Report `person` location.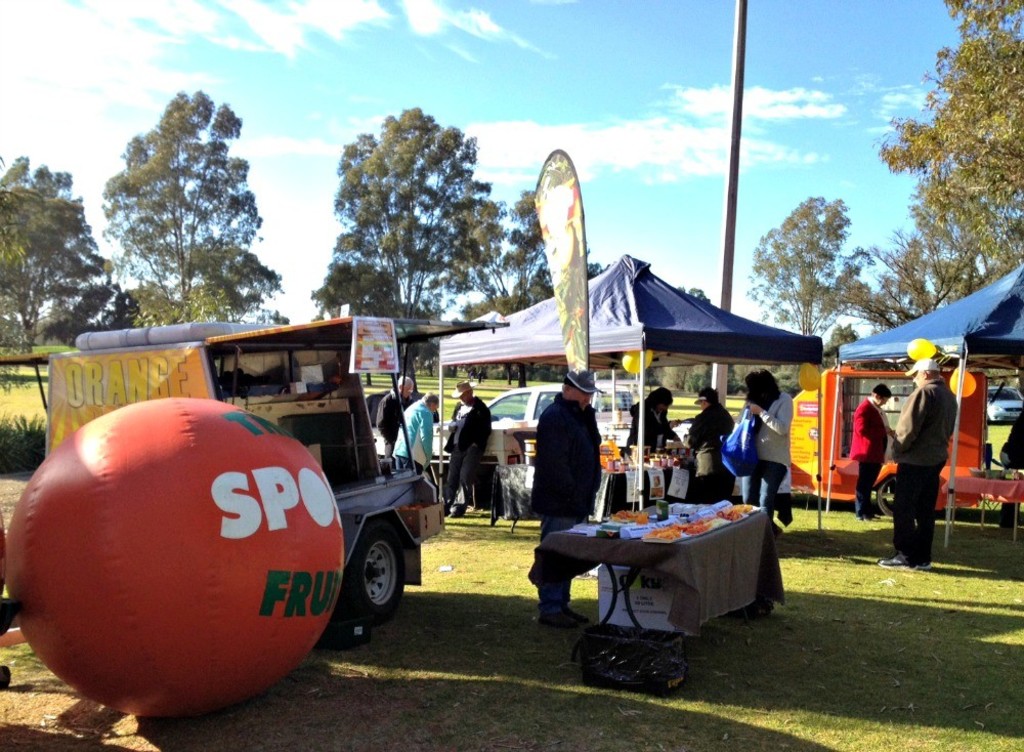
Report: (618, 381, 699, 518).
